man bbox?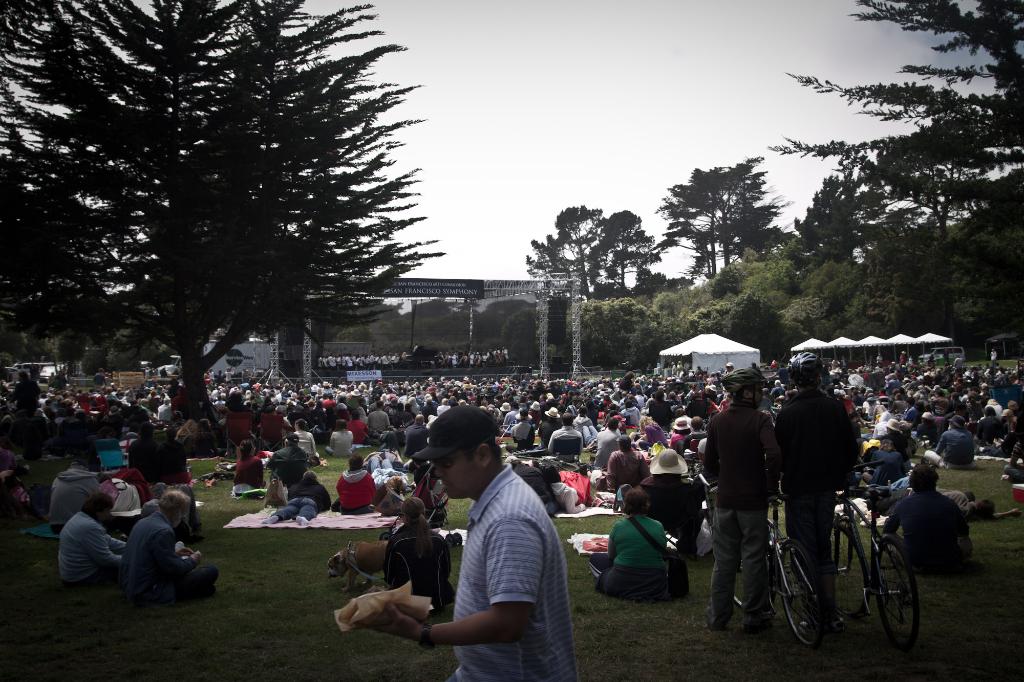
[x1=41, y1=447, x2=105, y2=531]
